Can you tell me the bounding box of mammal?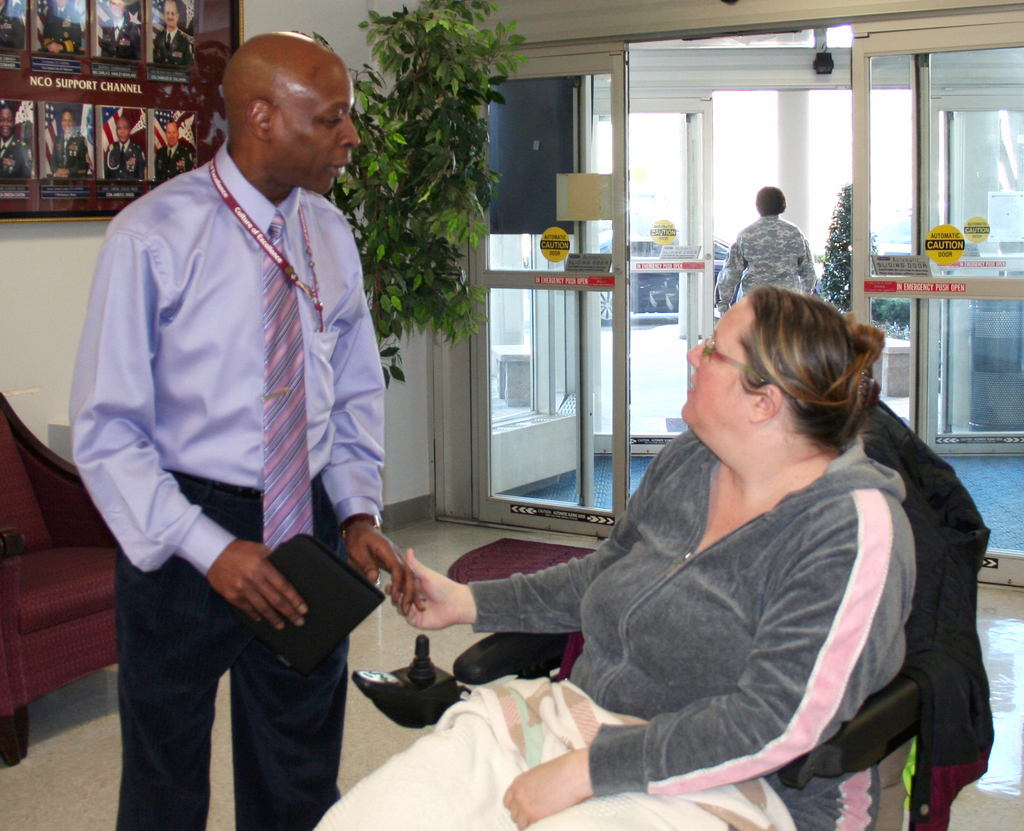
(x1=49, y1=109, x2=92, y2=172).
